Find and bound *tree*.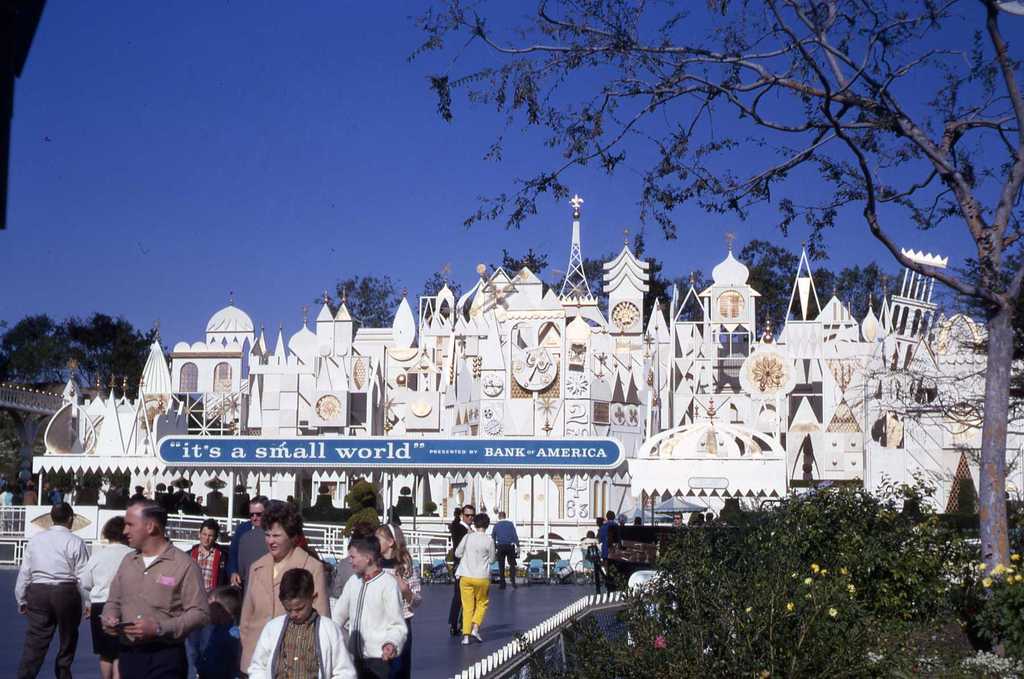
Bound: (x1=83, y1=306, x2=161, y2=411).
